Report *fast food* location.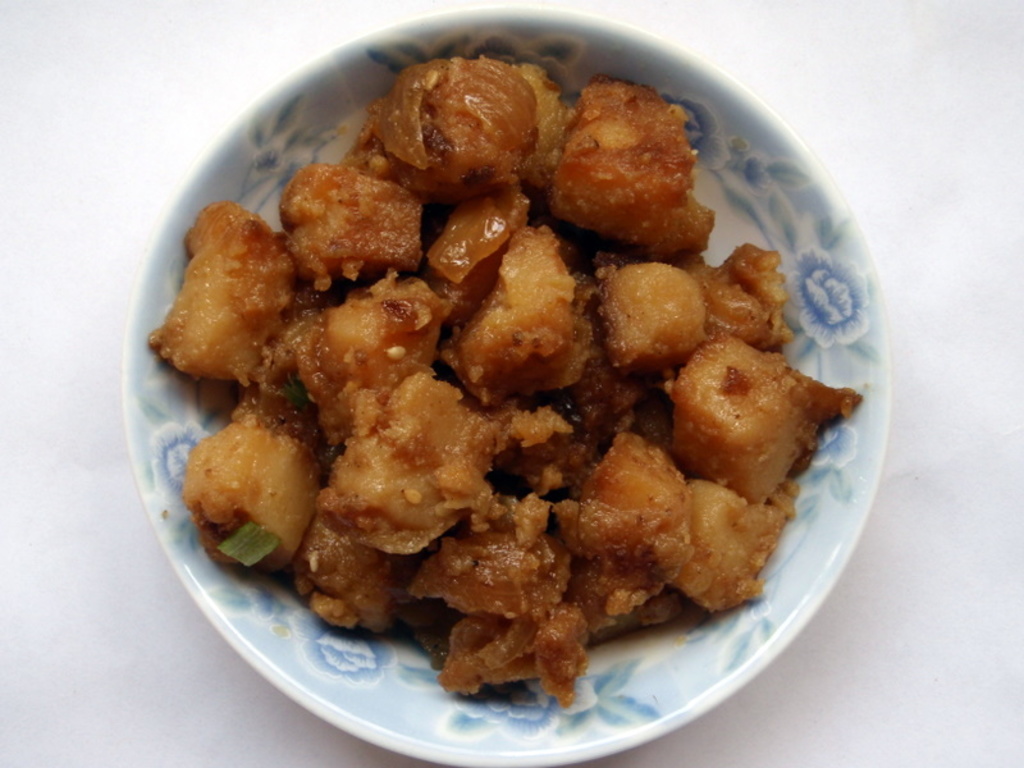
Report: Rect(216, 97, 820, 669).
